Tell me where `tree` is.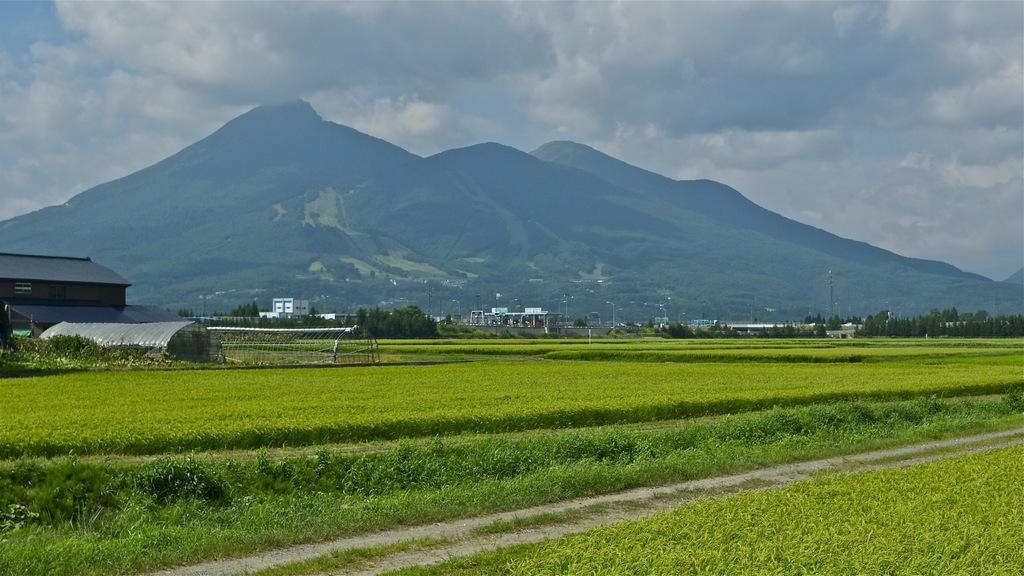
`tree` is at <bbox>653, 314, 714, 342</bbox>.
